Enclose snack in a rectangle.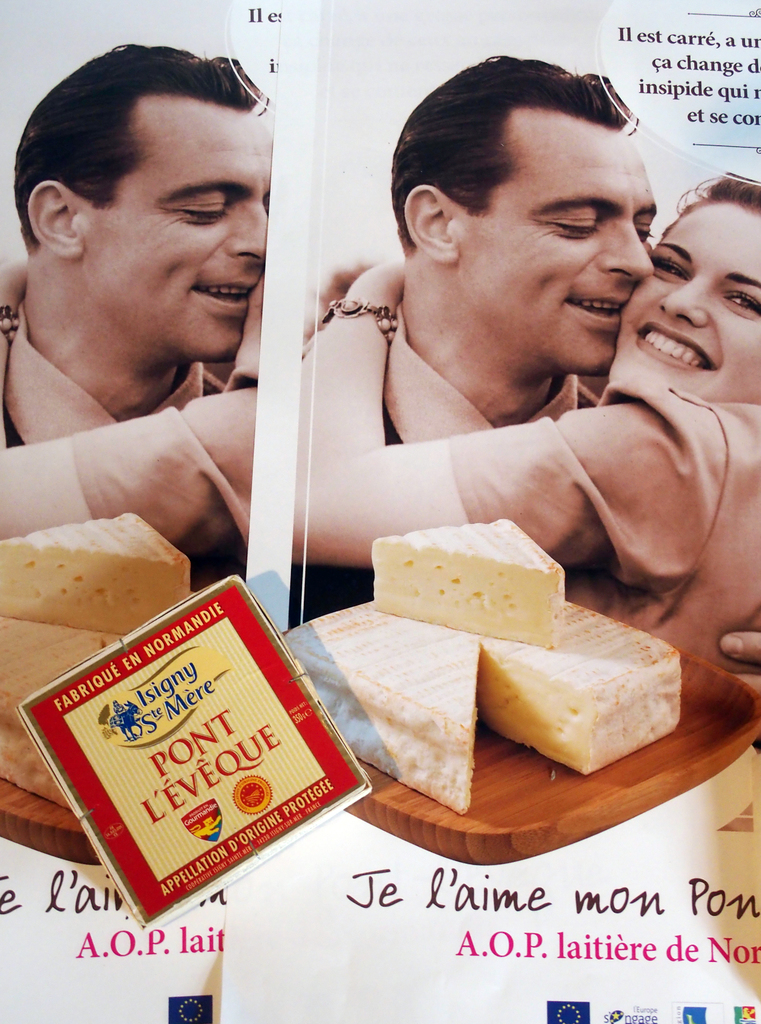
detection(0, 509, 195, 636).
